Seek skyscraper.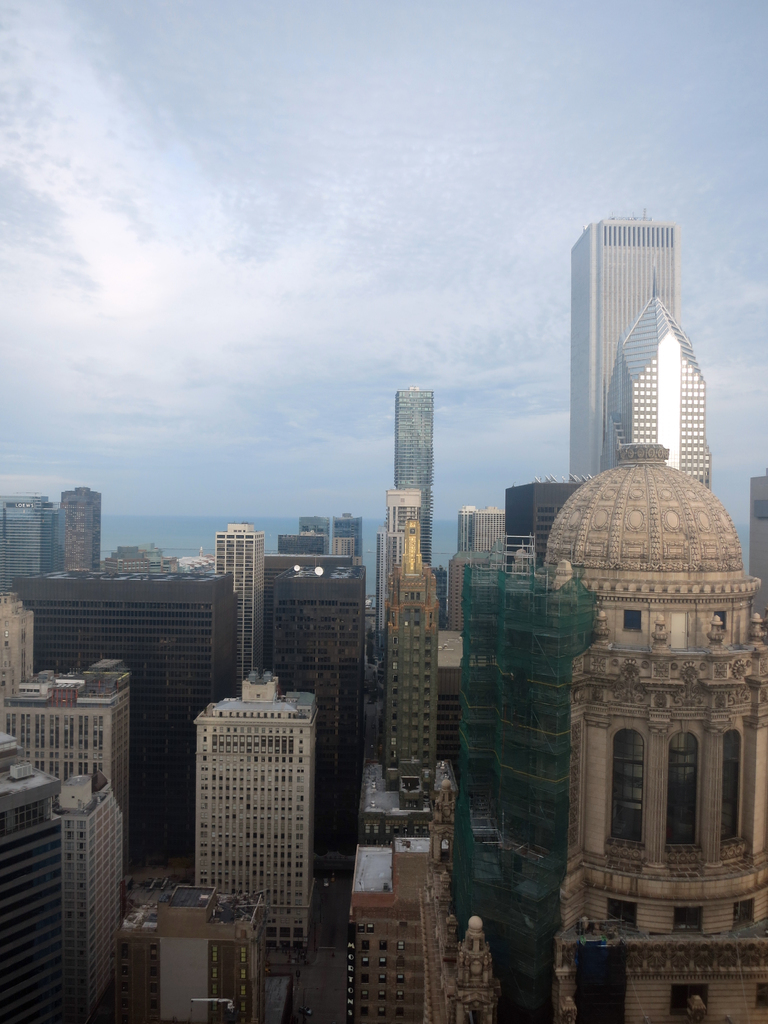
Rect(343, 832, 462, 1020).
